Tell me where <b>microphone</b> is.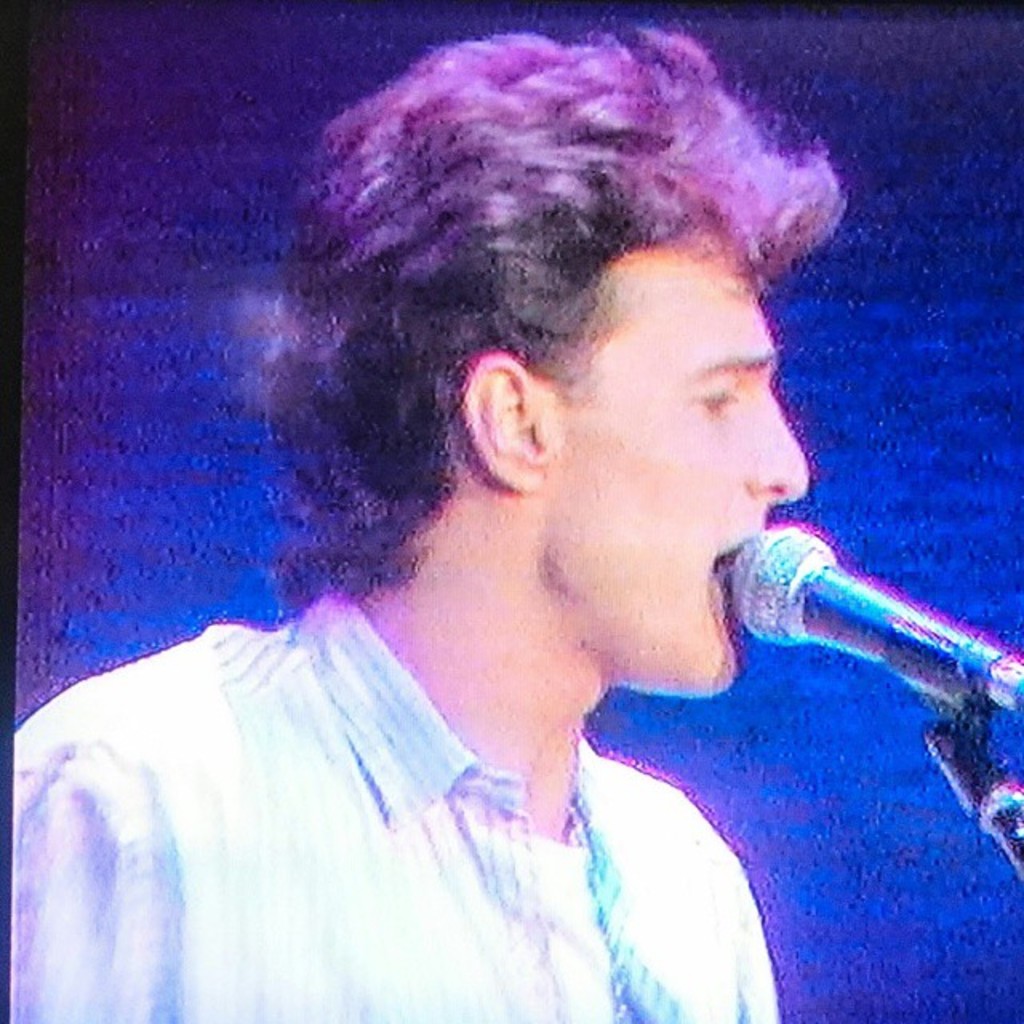
<b>microphone</b> is at left=714, top=518, right=1022, bottom=717.
